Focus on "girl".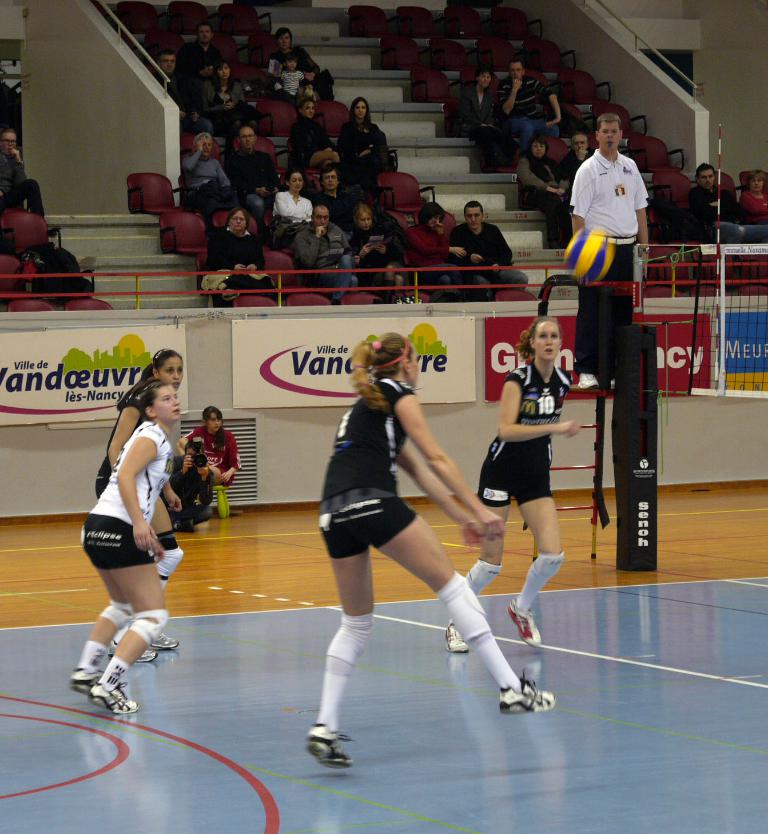
Focused at 97,351,184,661.
